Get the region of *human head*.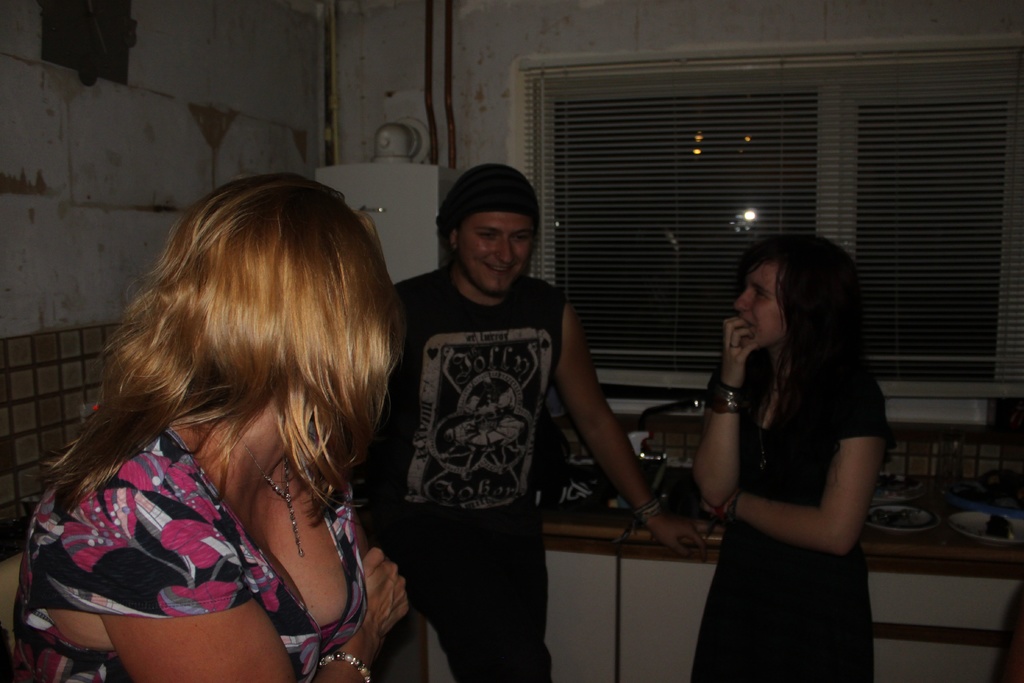
(191, 182, 401, 420).
